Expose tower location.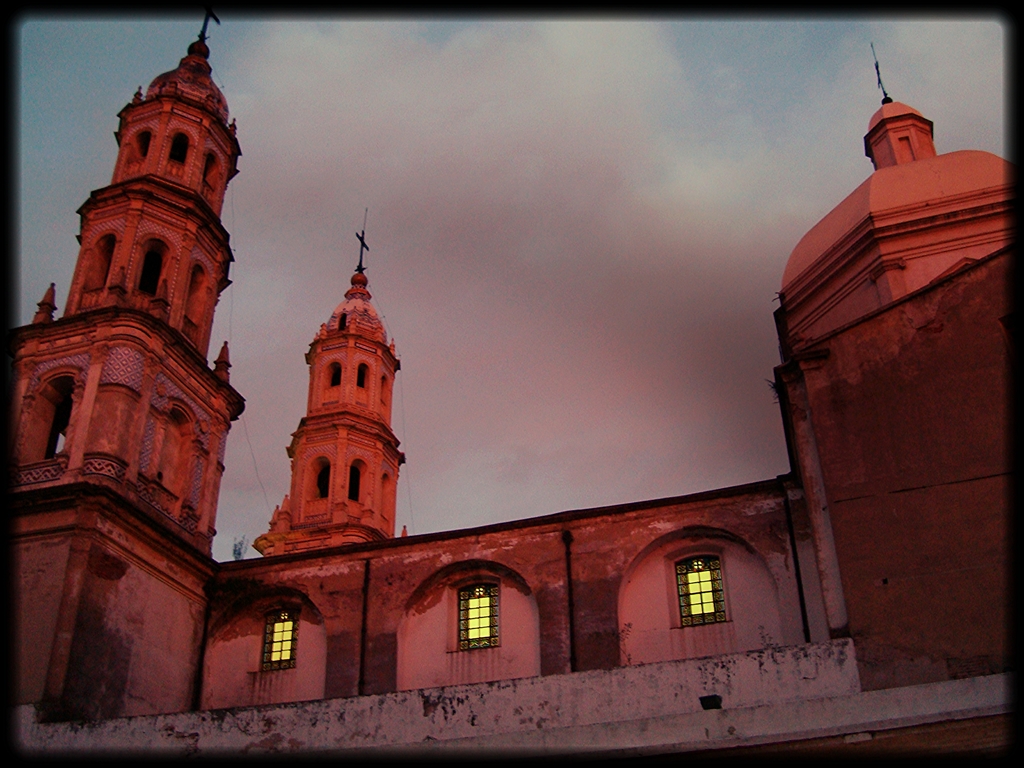
Exposed at <bbox>21, 0, 260, 666</bbox>.
